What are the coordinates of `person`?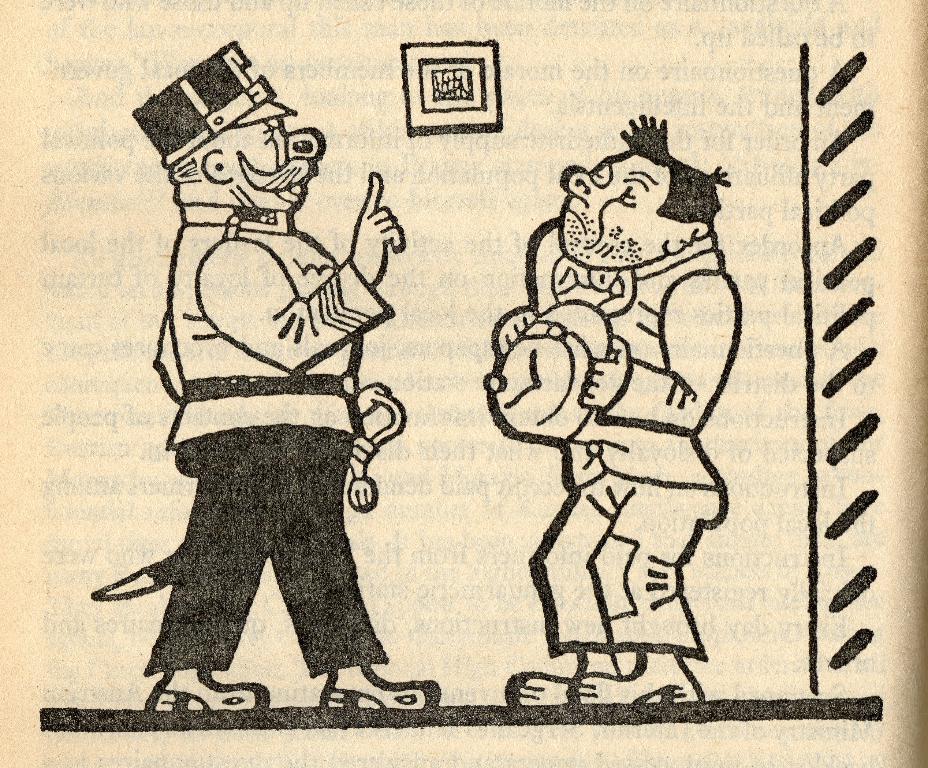
(141, 41, 445, 716).
